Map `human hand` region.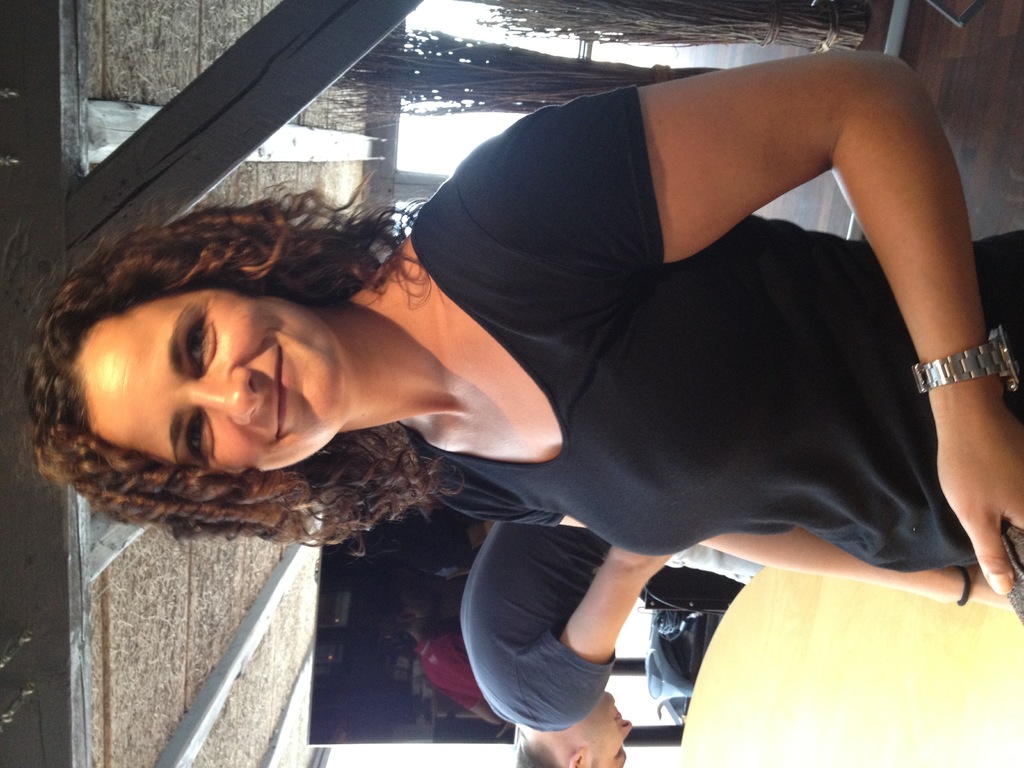
Mapped to <region>922, 271, 1018, 588</region>.
